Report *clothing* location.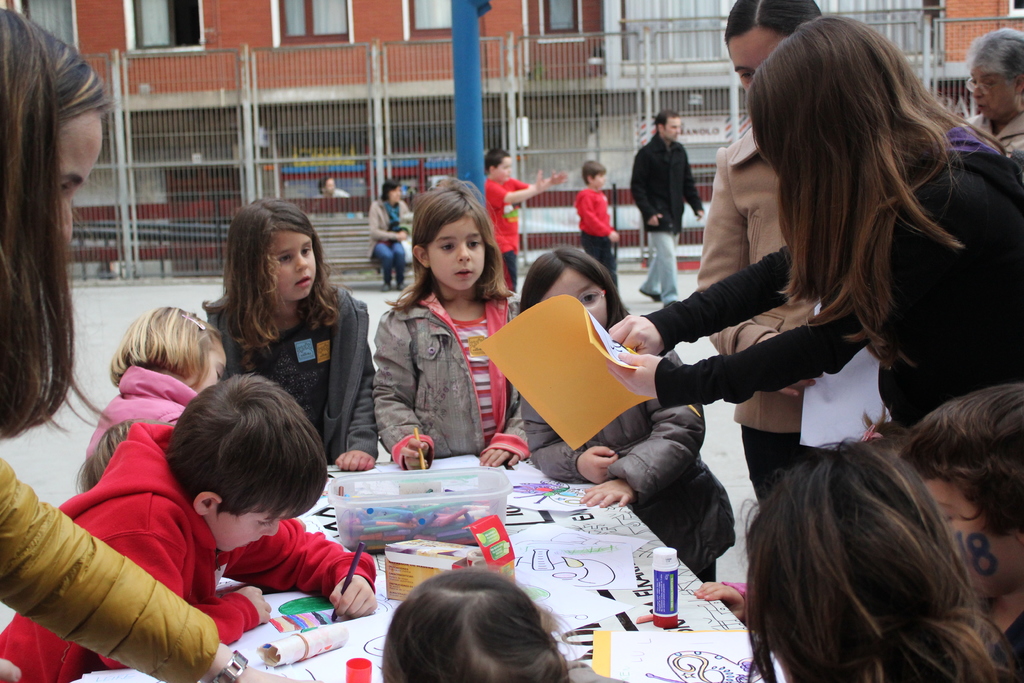
Report: <box>365,199,419,281</box>.
